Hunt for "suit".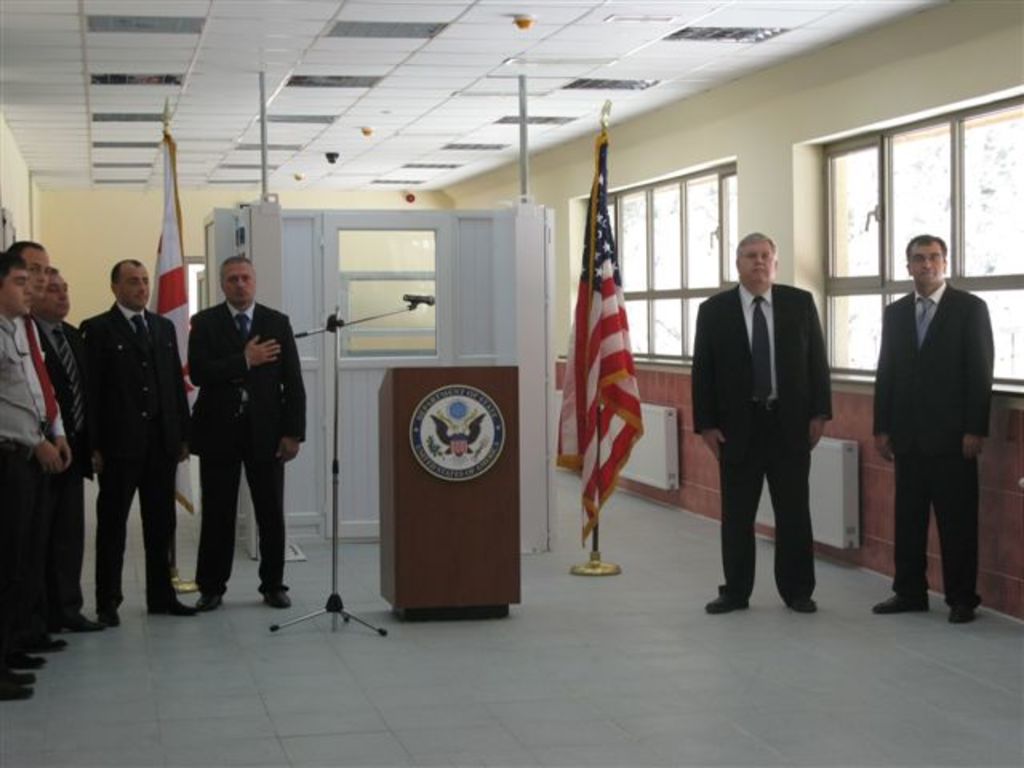
Hunted down at (690, 283, 834, 597).
